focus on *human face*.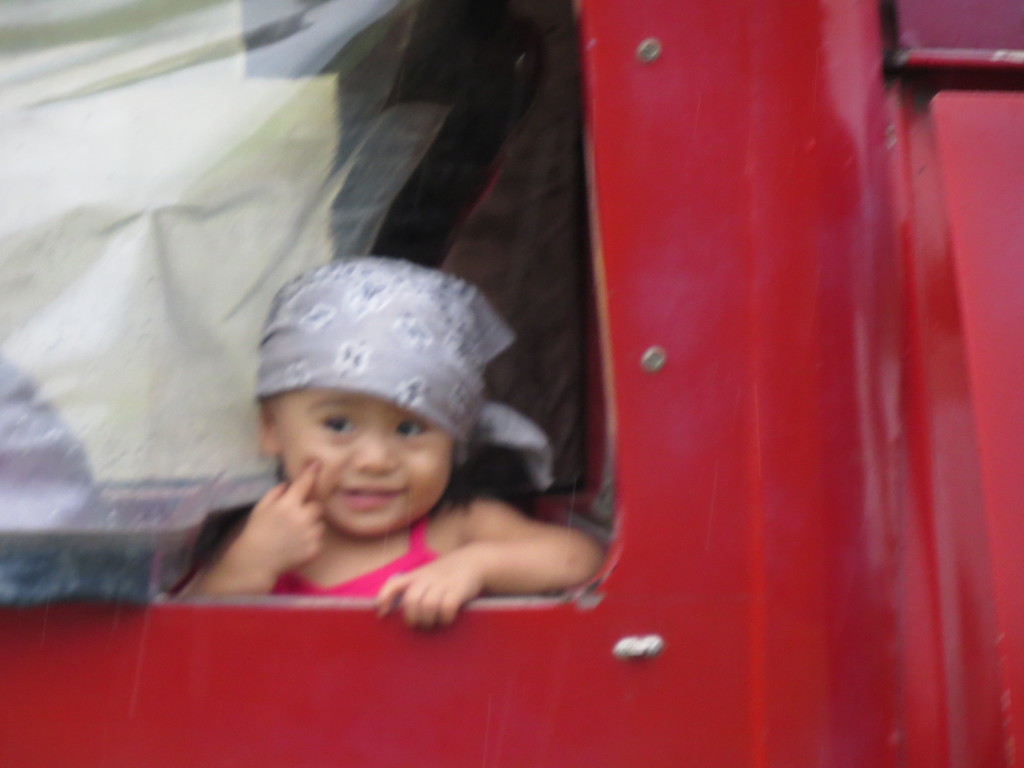
Focused at locate(277, 383, 453, 545).
